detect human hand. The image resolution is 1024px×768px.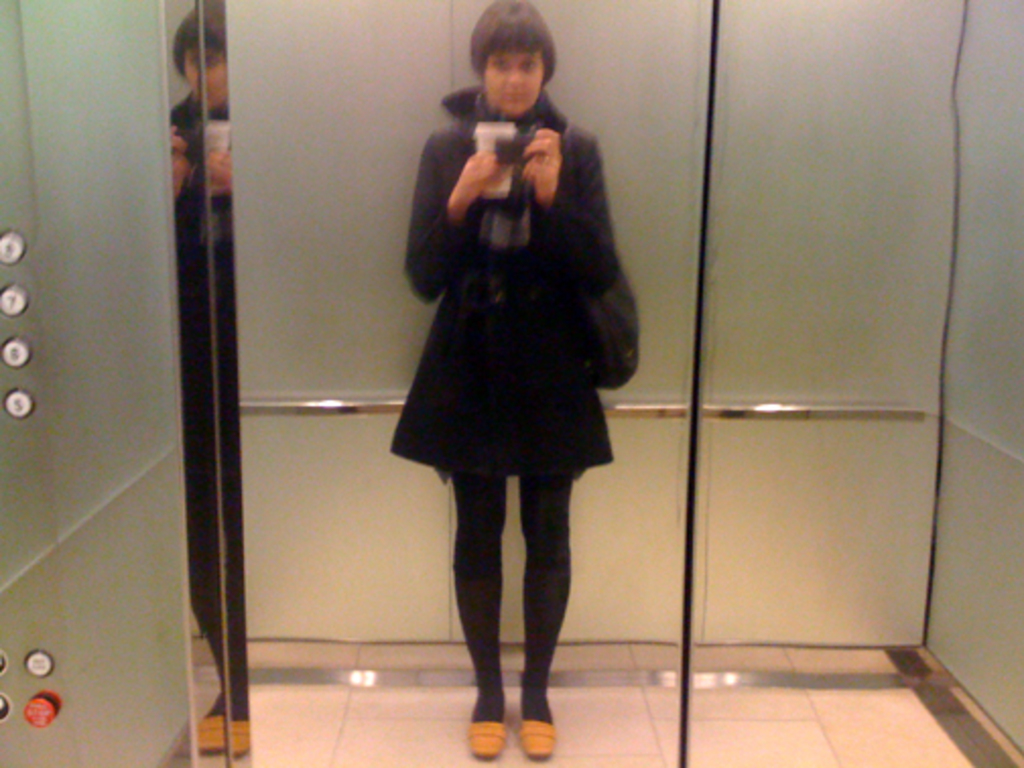
left=451, top=144, right=516, bottom=203.
